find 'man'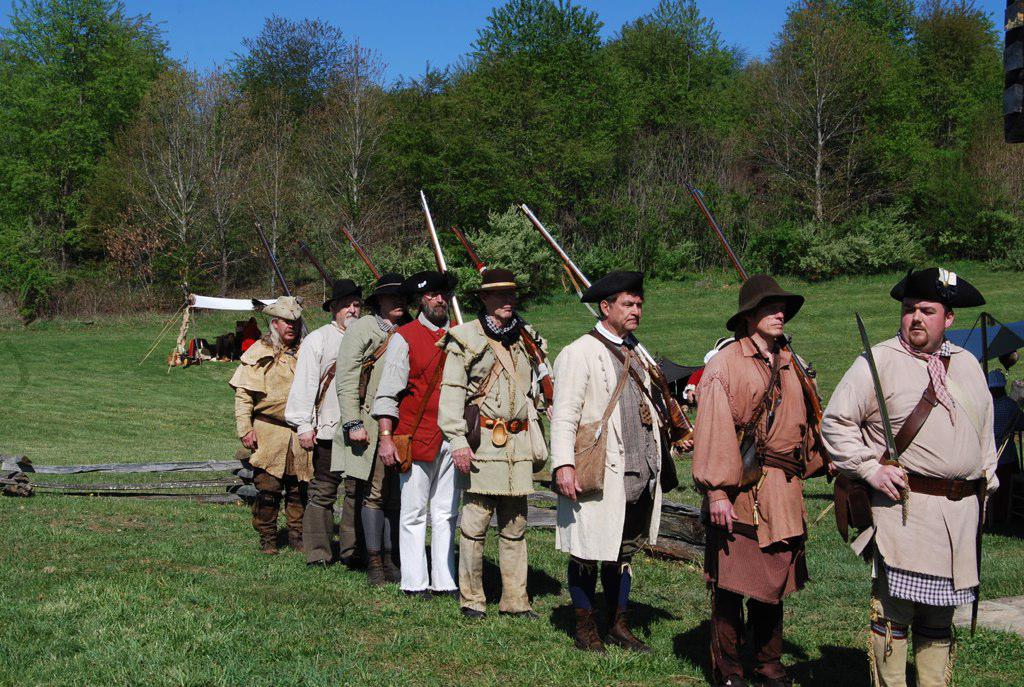
locate(225, 285, 312, 556)
